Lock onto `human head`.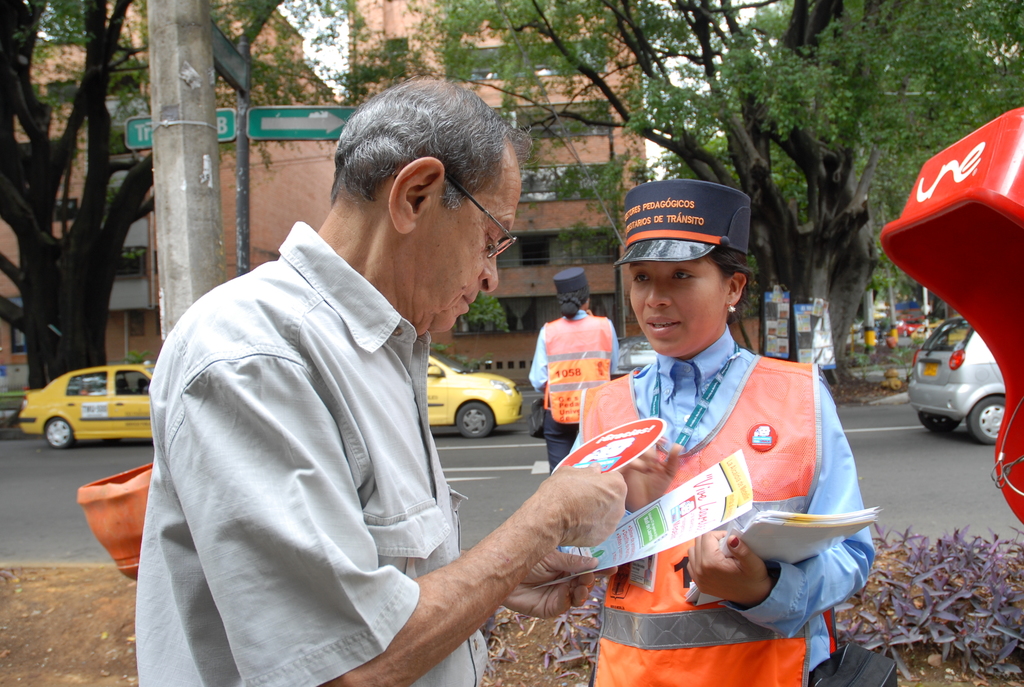
Locked: rect(554, 269, 591, 308).
